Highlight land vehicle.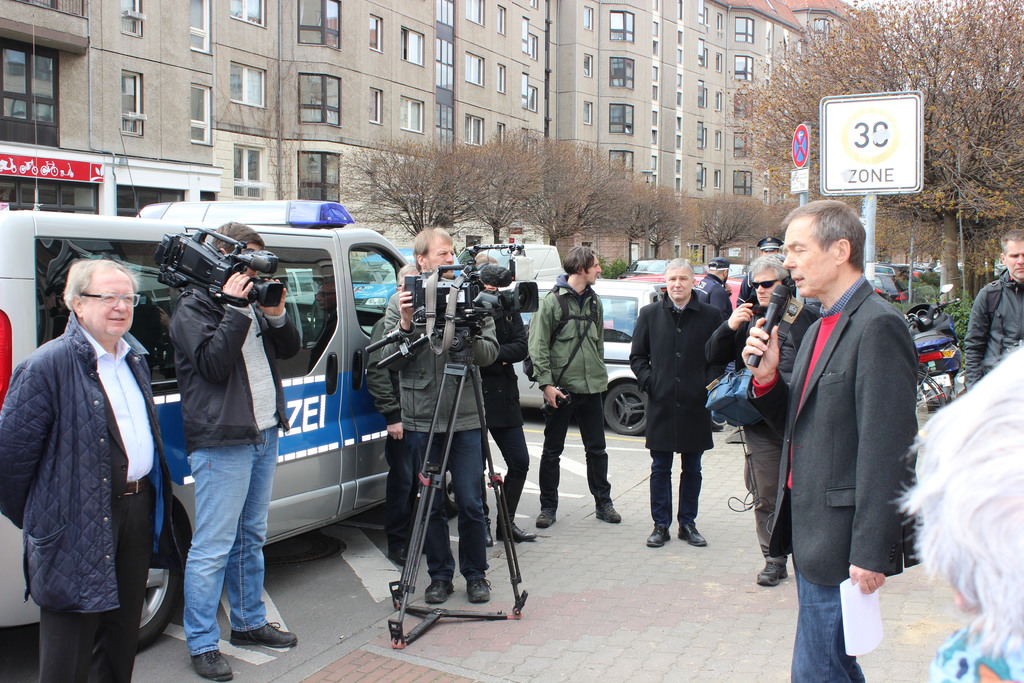
Highlighted region: select_region(0, 127, 460, 651).
